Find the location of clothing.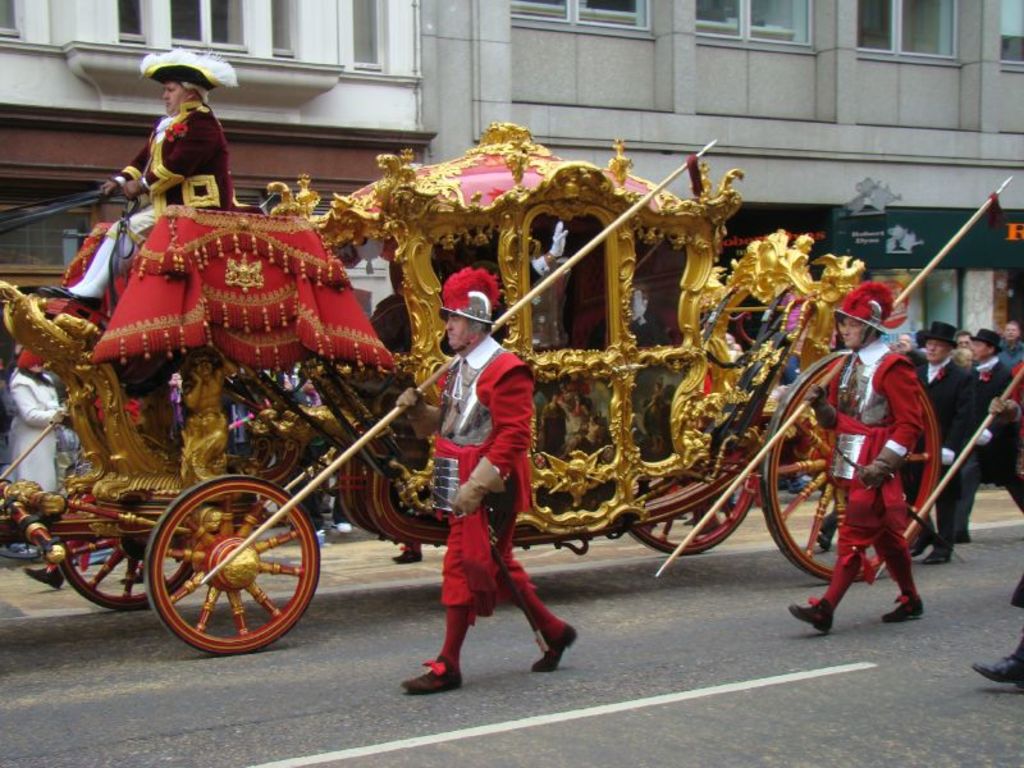
Location: locate(968, 358, 1023, 513).
